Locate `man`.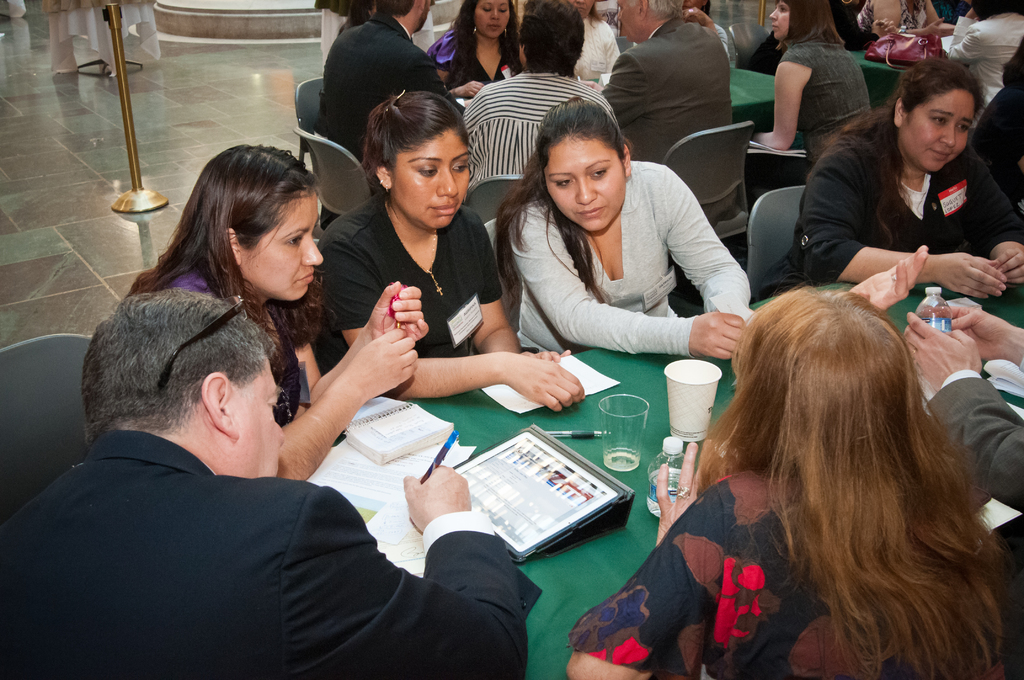
Bounding box: l=604, t=0, r=748, b=239.
